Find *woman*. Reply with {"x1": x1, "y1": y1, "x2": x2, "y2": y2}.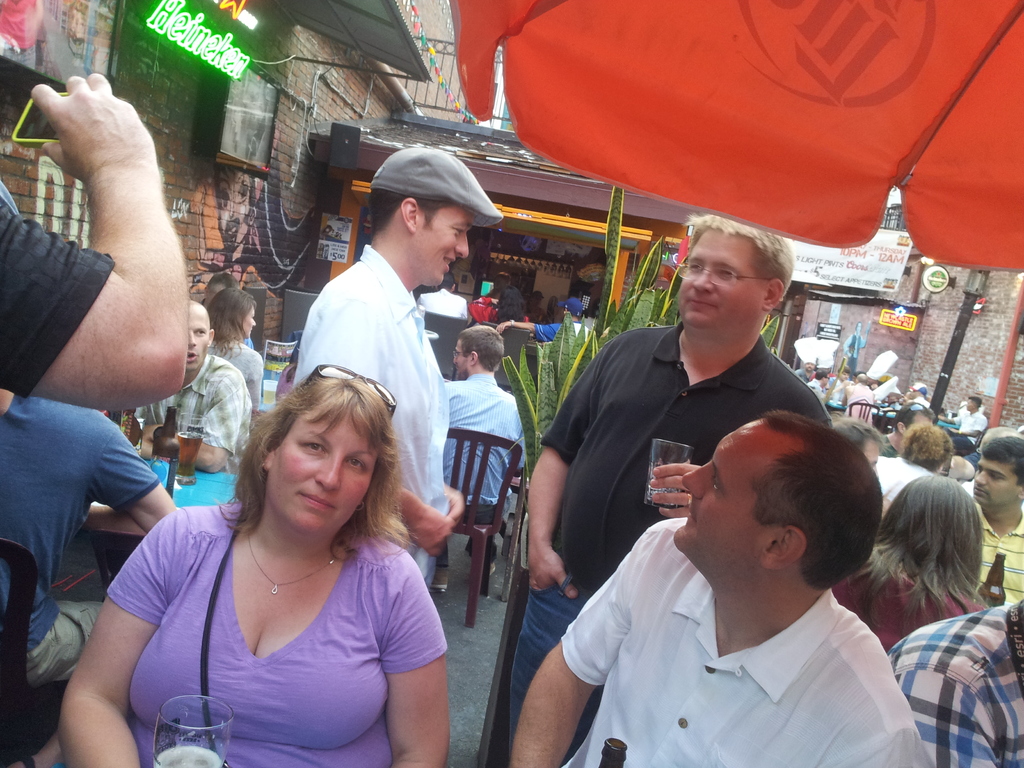
{"x1": 485, "y1": 271, "x2": 511, "y2": 299}.
